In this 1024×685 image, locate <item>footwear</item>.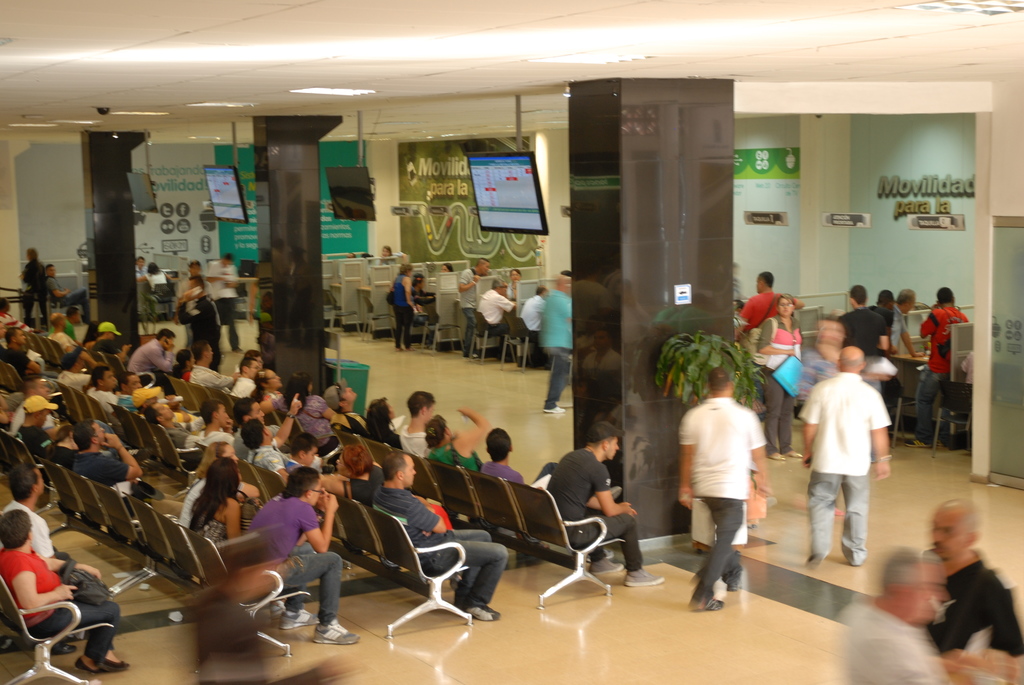
Bounding box: bbox=(268, 599, 285, 619).
